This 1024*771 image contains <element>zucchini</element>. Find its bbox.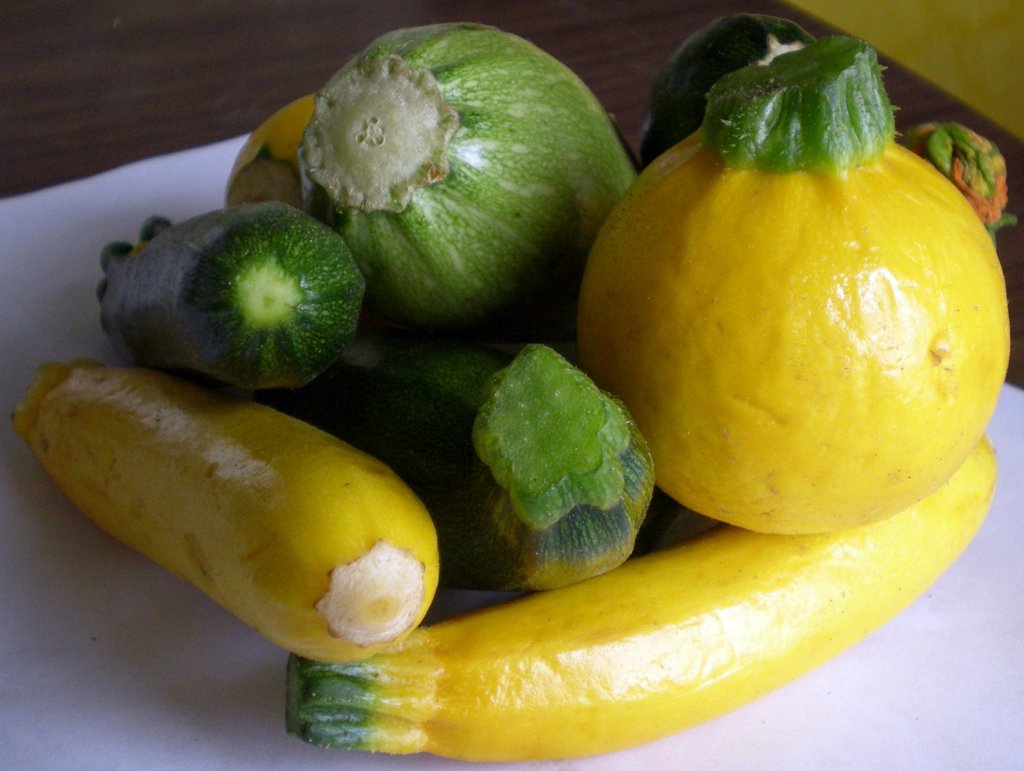
left=275, top=429, right=1005, bottom=760.
